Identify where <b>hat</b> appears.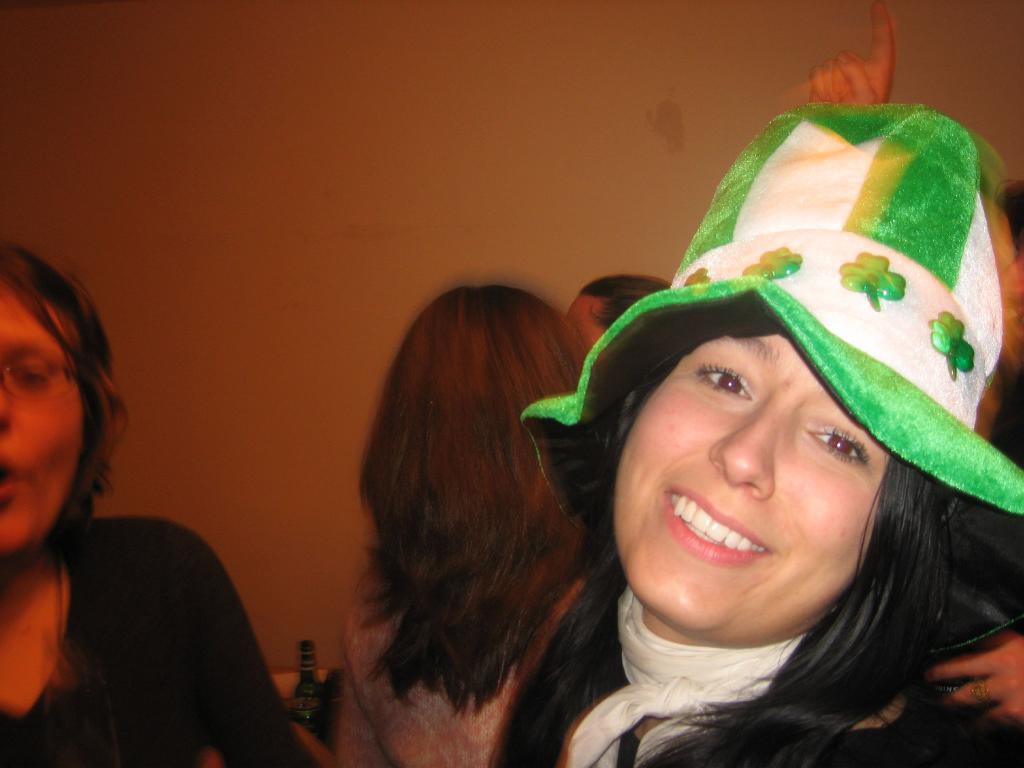
Appears at (x1=518, y1=104, x2=1023, y2=515).
